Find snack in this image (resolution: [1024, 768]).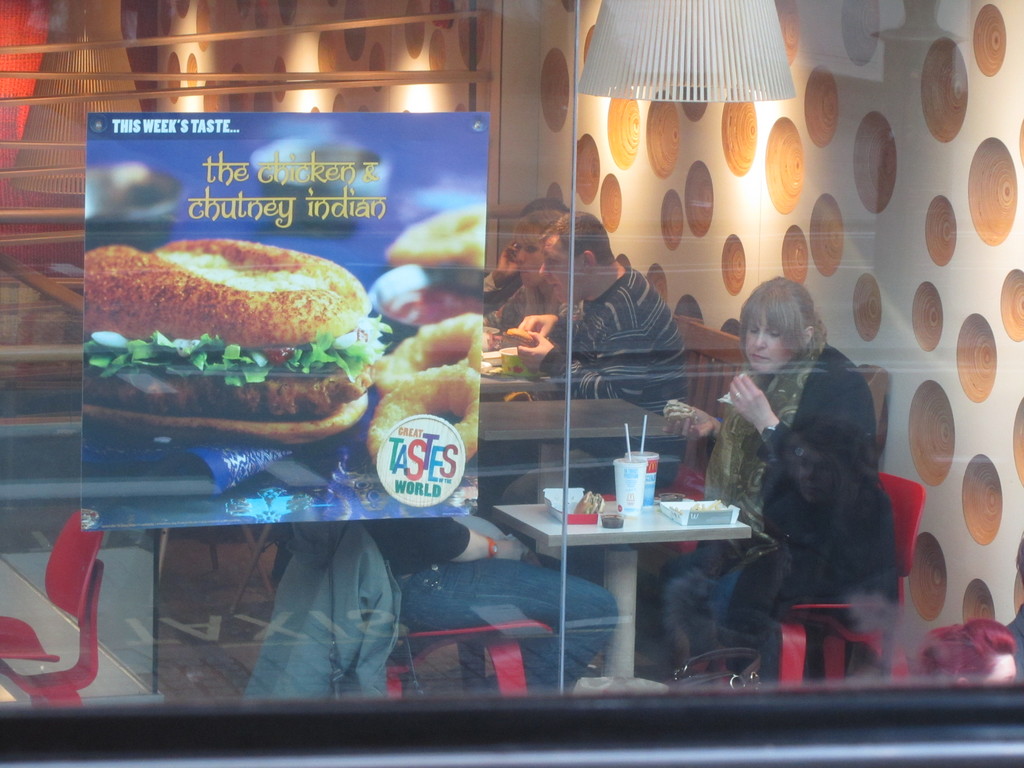
BBox(669, 497, 729, 511).
